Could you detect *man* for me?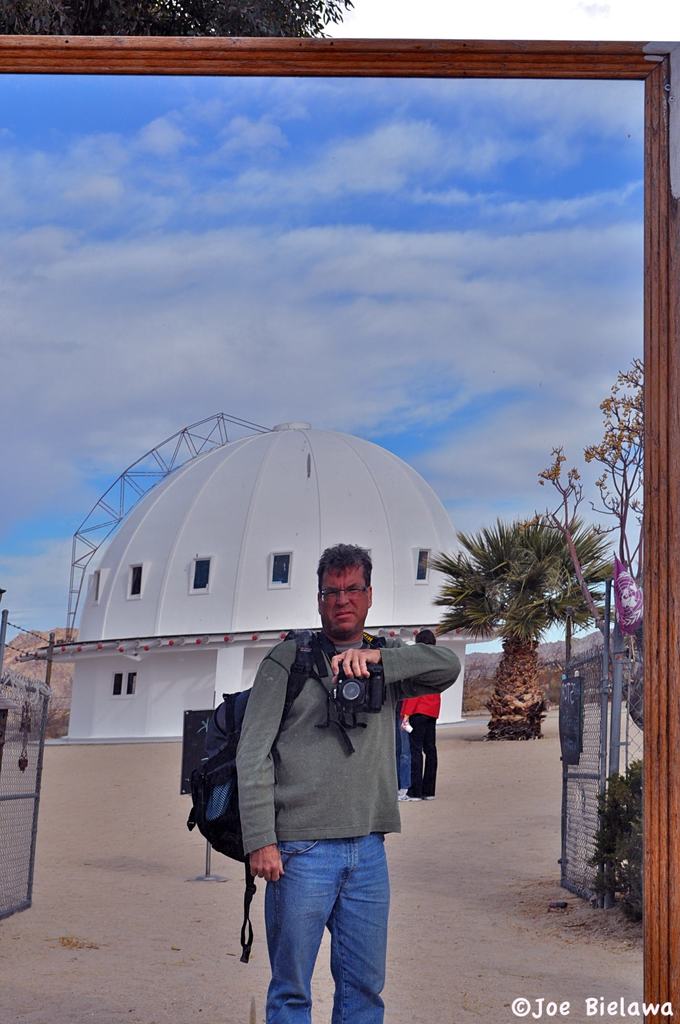
Detection result: crop(236, 532, 450, 1018).
